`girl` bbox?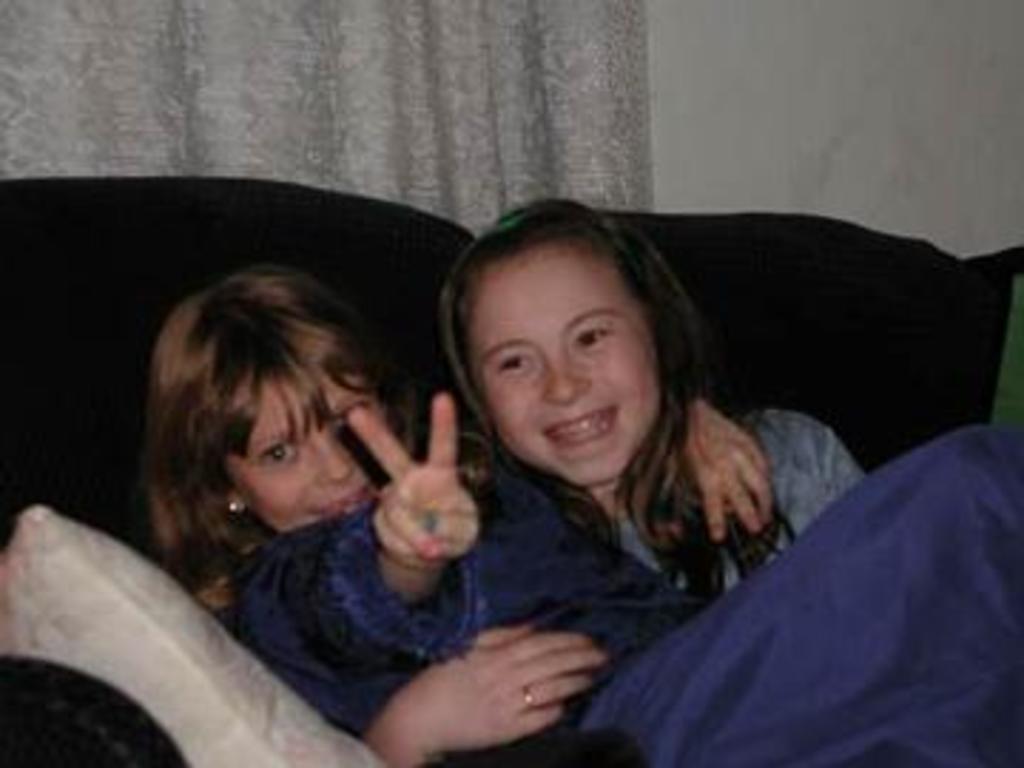
bbox(145, 262, 606, 762)
